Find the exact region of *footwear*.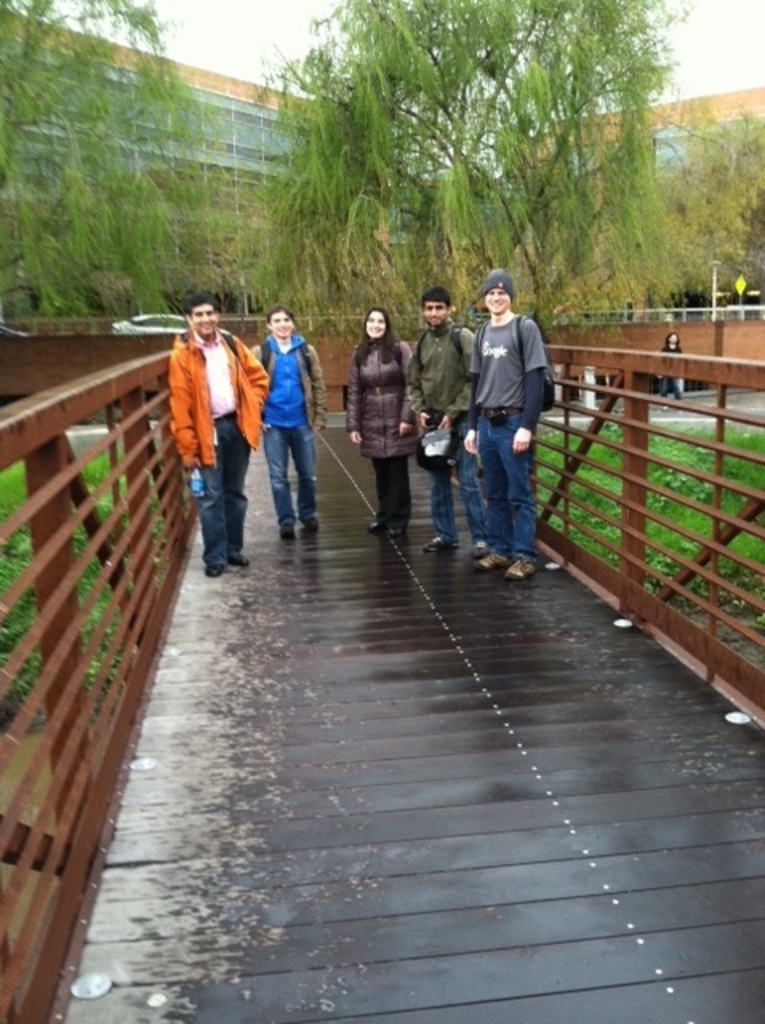
Exact region: [278, 525, 299, 542].
